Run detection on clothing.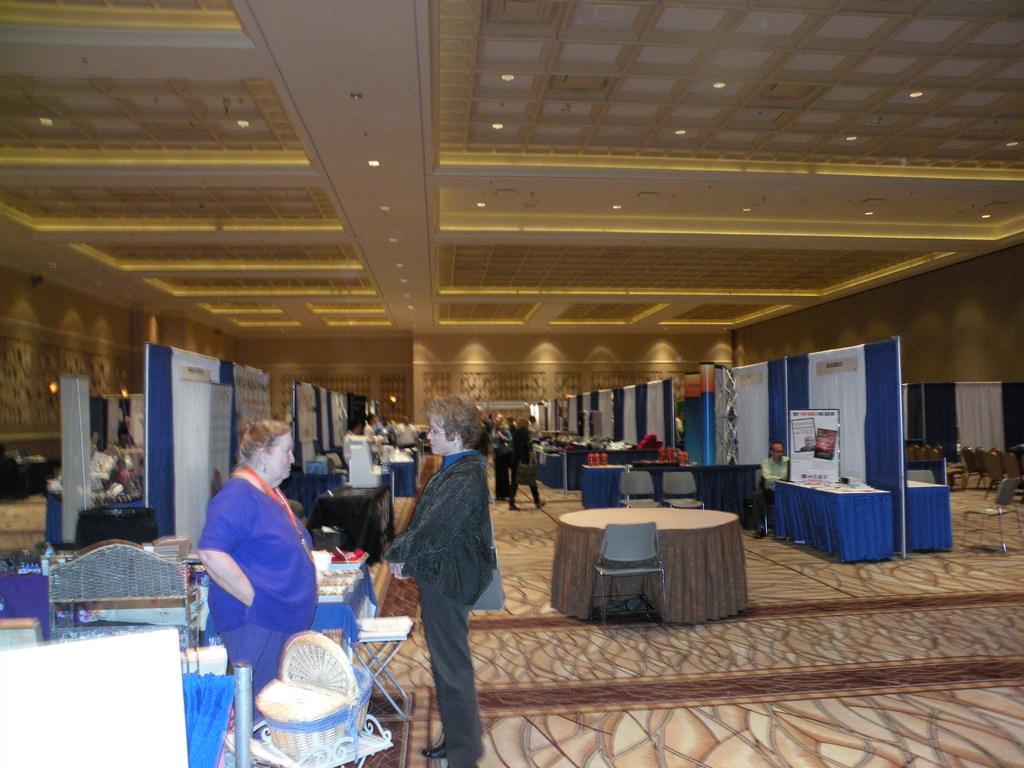
Result: [395,424,418,449].
